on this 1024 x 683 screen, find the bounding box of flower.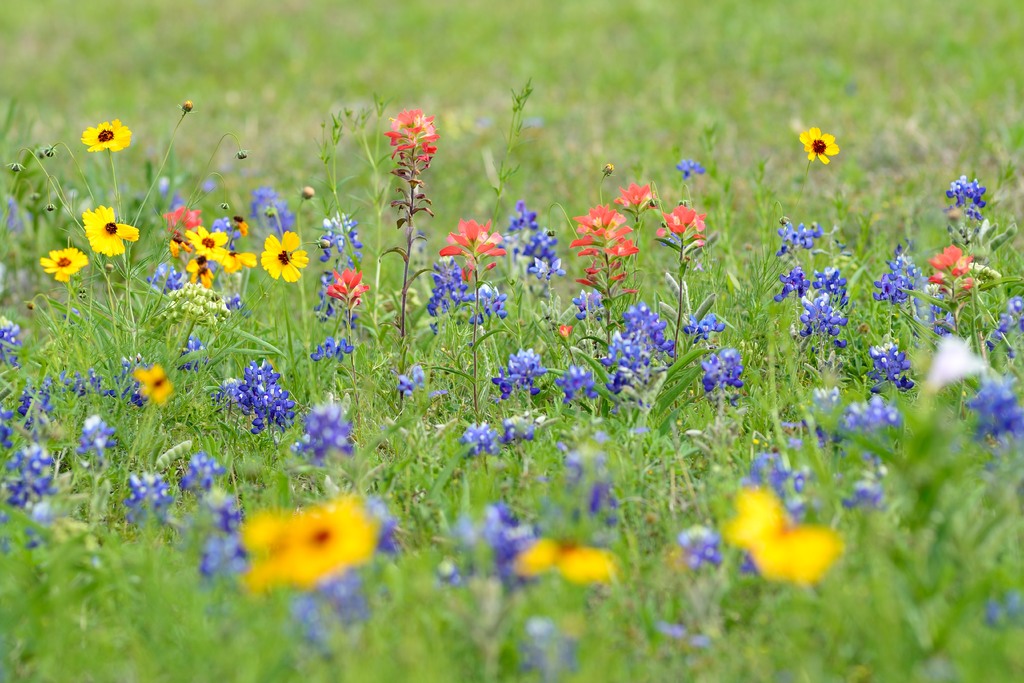
Bounding box: l=15, t=383, r=58, b=437.
